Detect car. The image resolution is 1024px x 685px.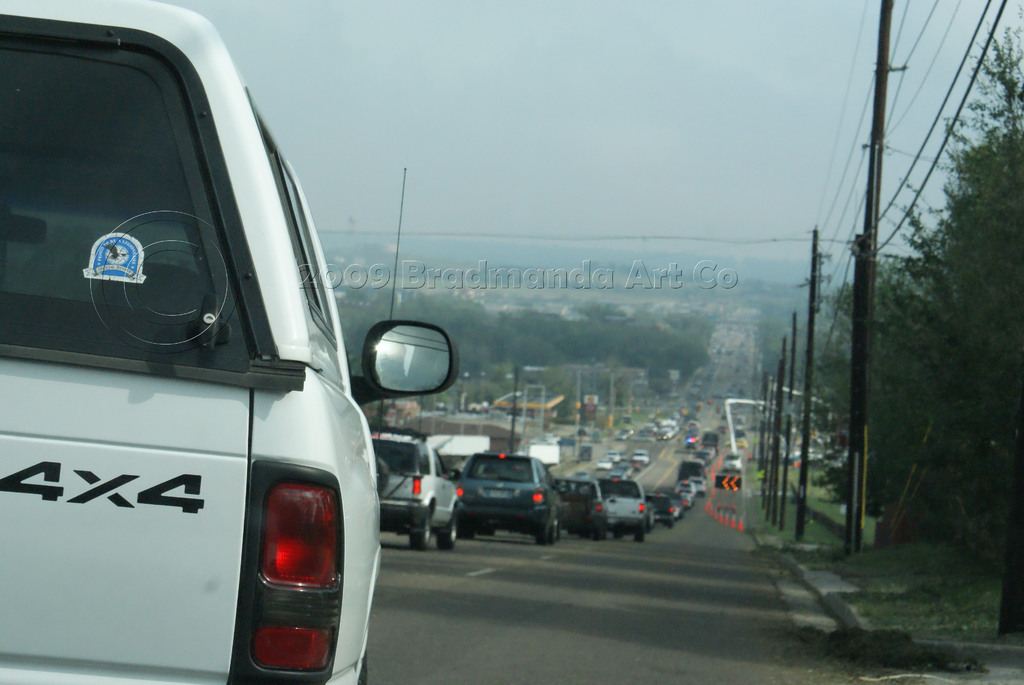
box=[628, 452, 651, 467].
